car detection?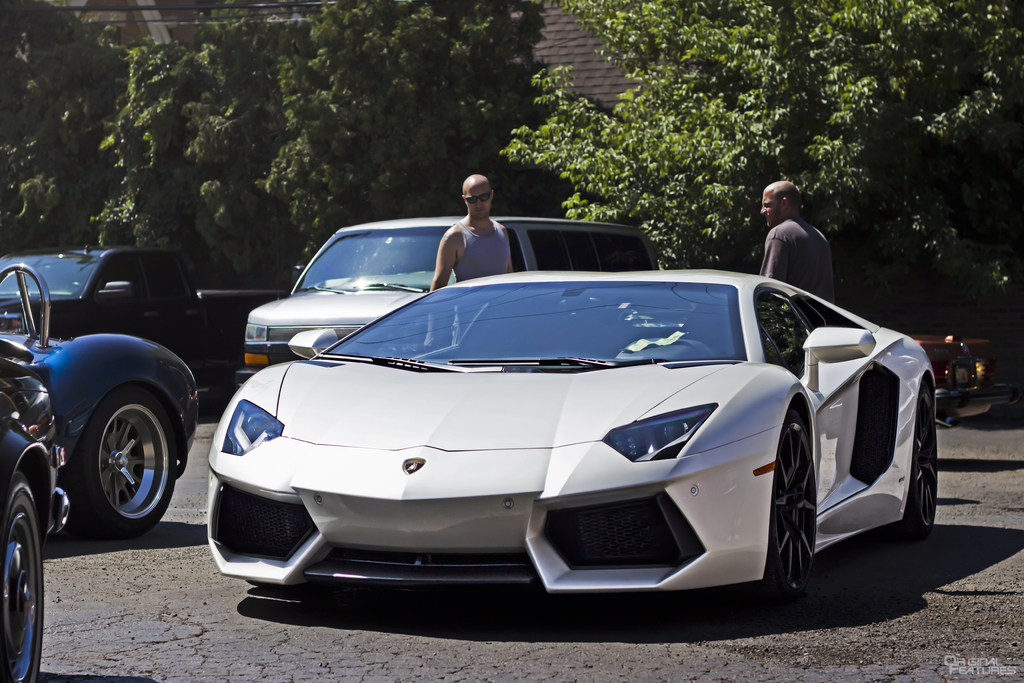
box(237, 219, 662, 390)
